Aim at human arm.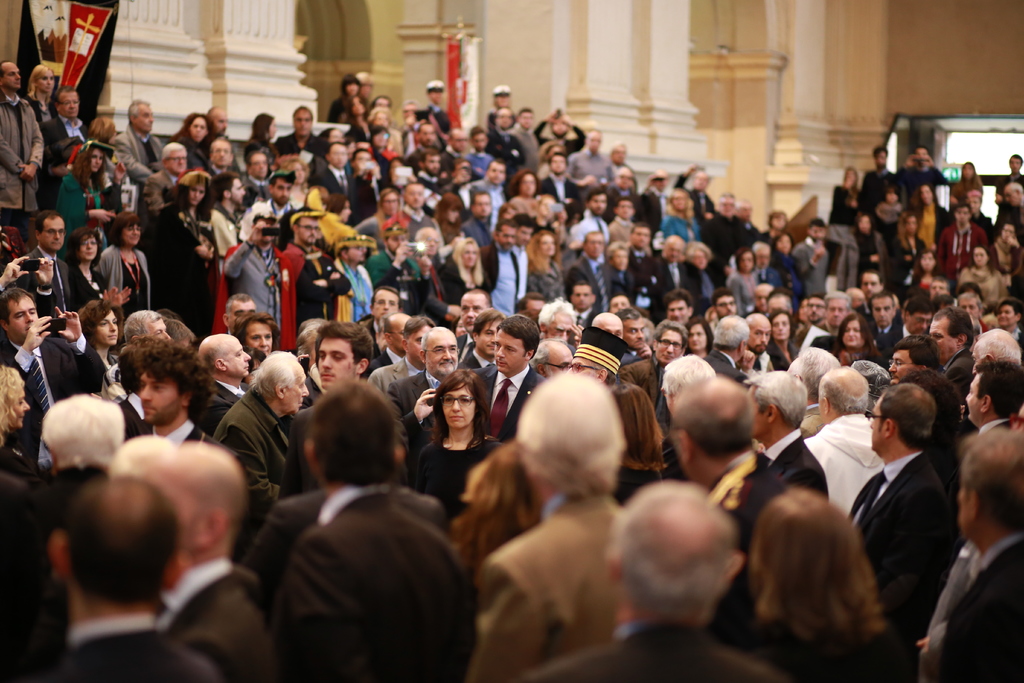
Aimed at [left=104, top=283, right=115, bottom=300].
